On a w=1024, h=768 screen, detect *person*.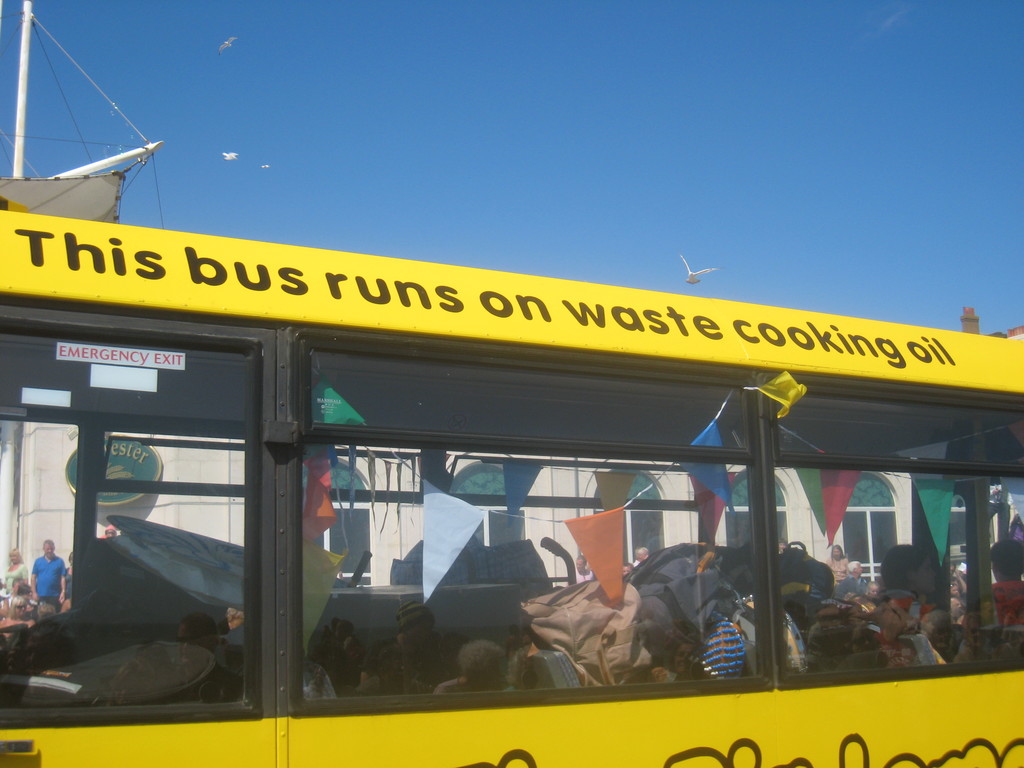
<region>863, 542, 977, 678</region>.
